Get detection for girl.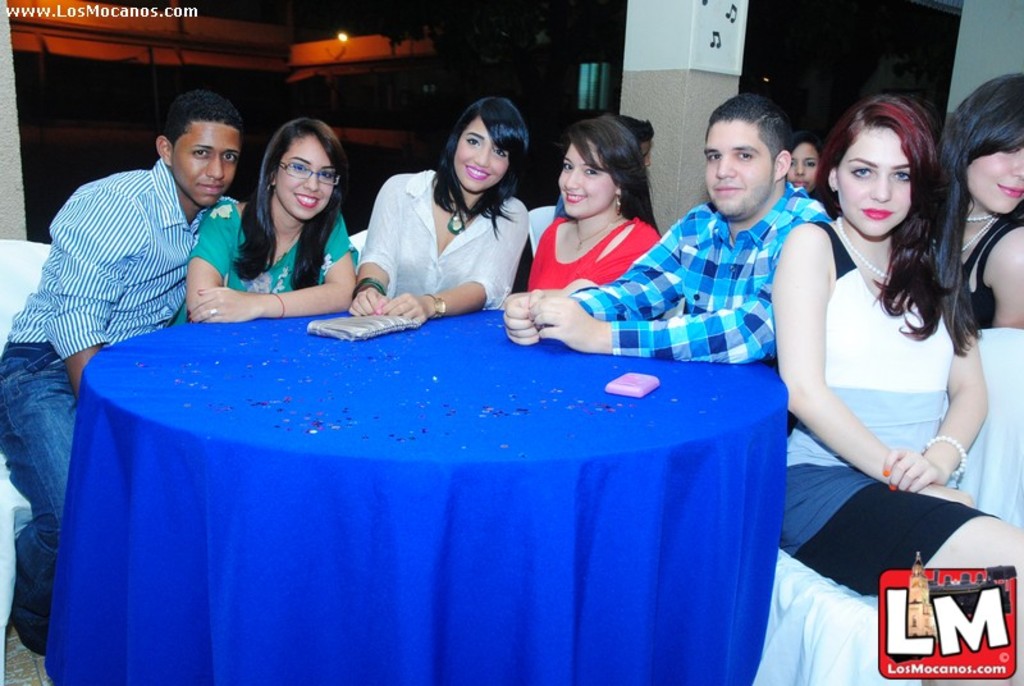
Detection: bbox=(525, 115, 662, 291).
